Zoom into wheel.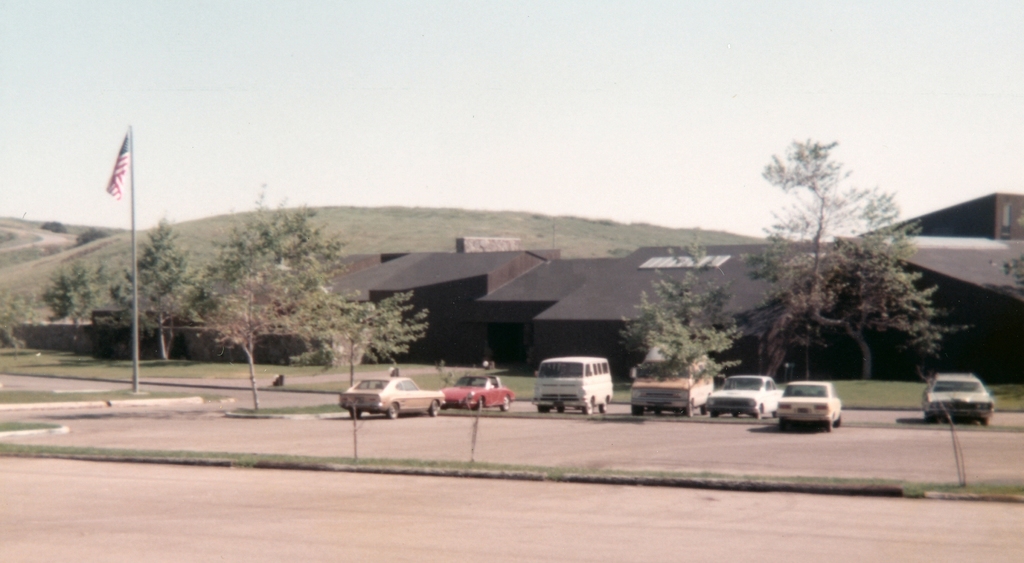
Zoom target: region(555, 399, 563, 414).
